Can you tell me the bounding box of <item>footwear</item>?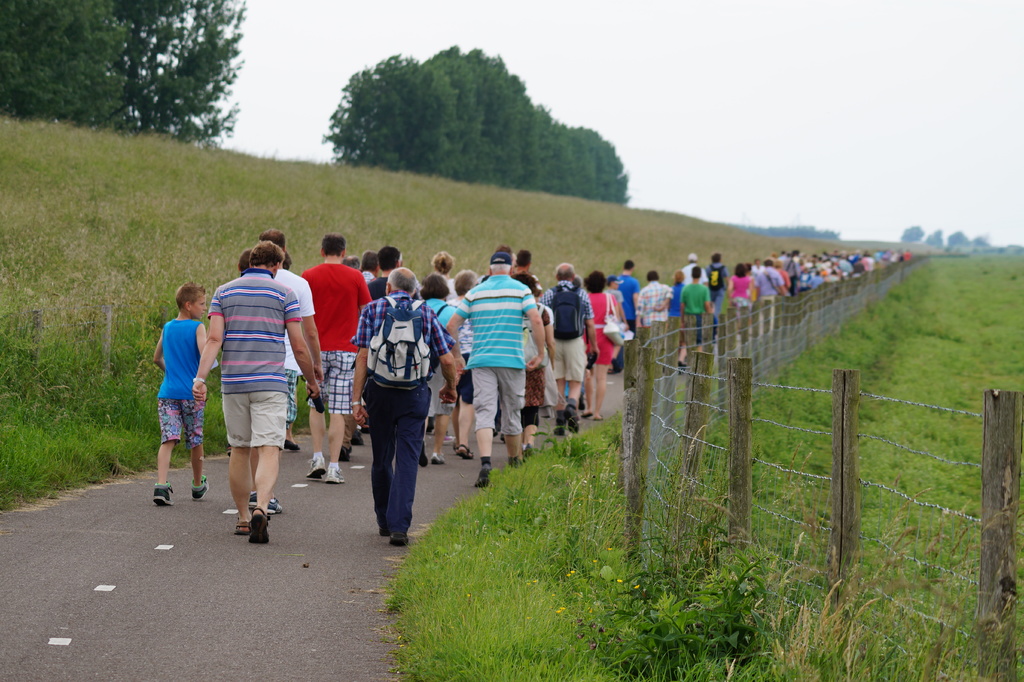
detection(451, 437, 475, 464).
